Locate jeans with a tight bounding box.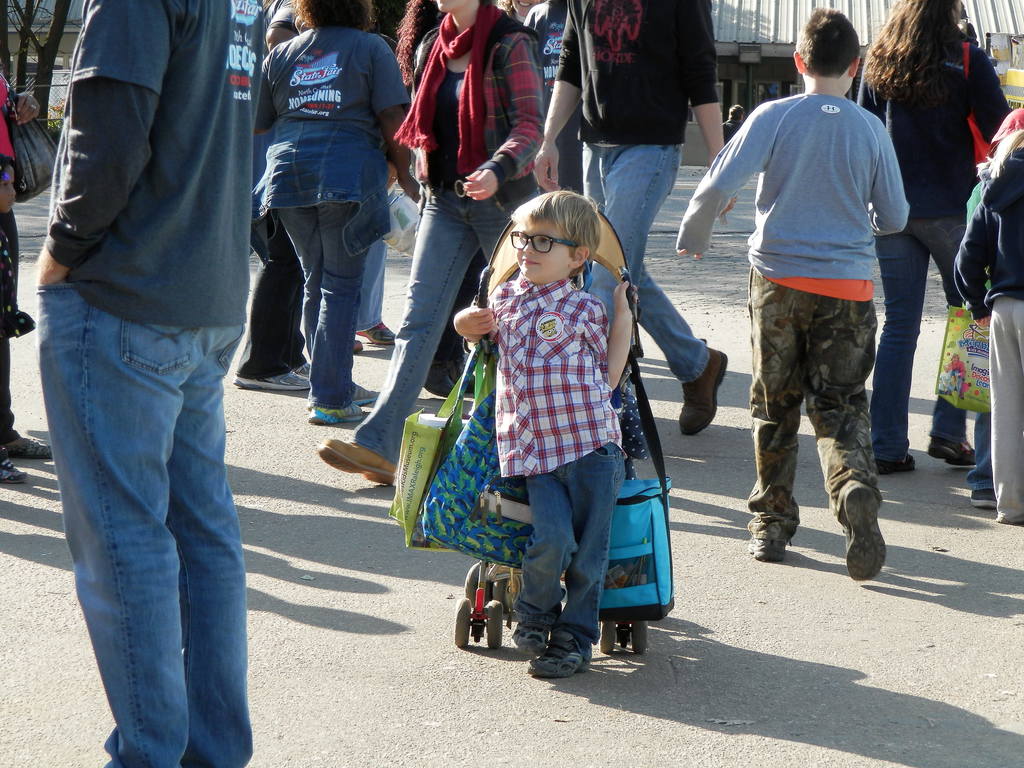
<bbox>344, 246, 396, 333</bbox>.
